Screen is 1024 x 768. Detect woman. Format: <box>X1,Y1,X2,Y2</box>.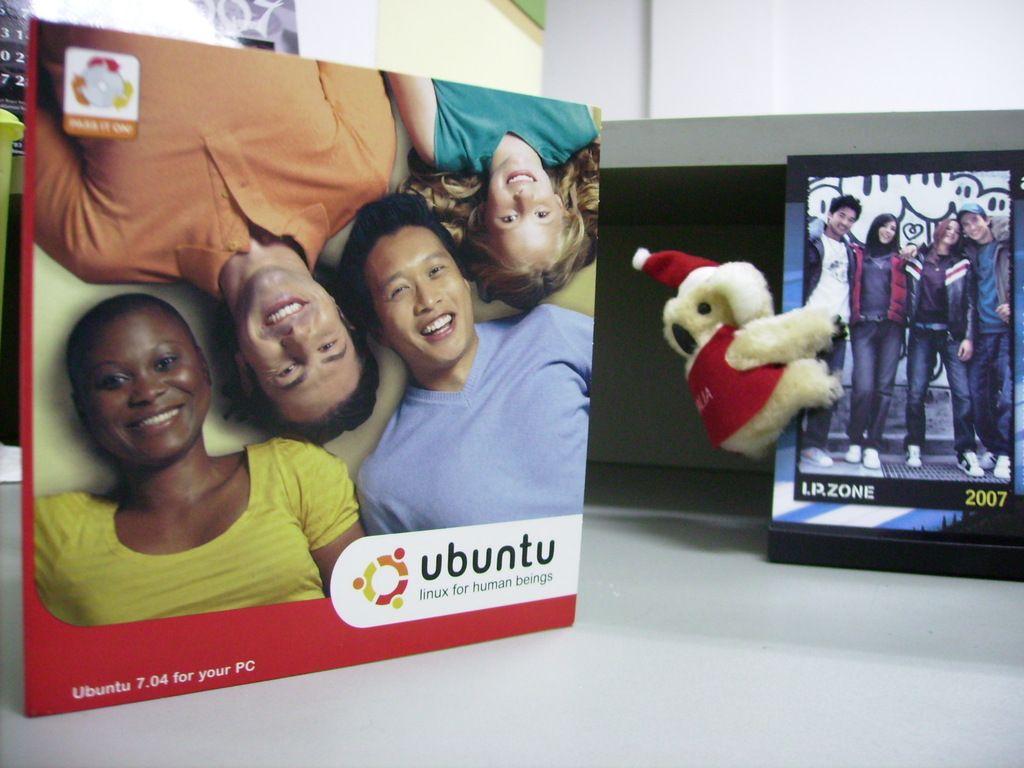
<box>383,67,603,321</box>.
